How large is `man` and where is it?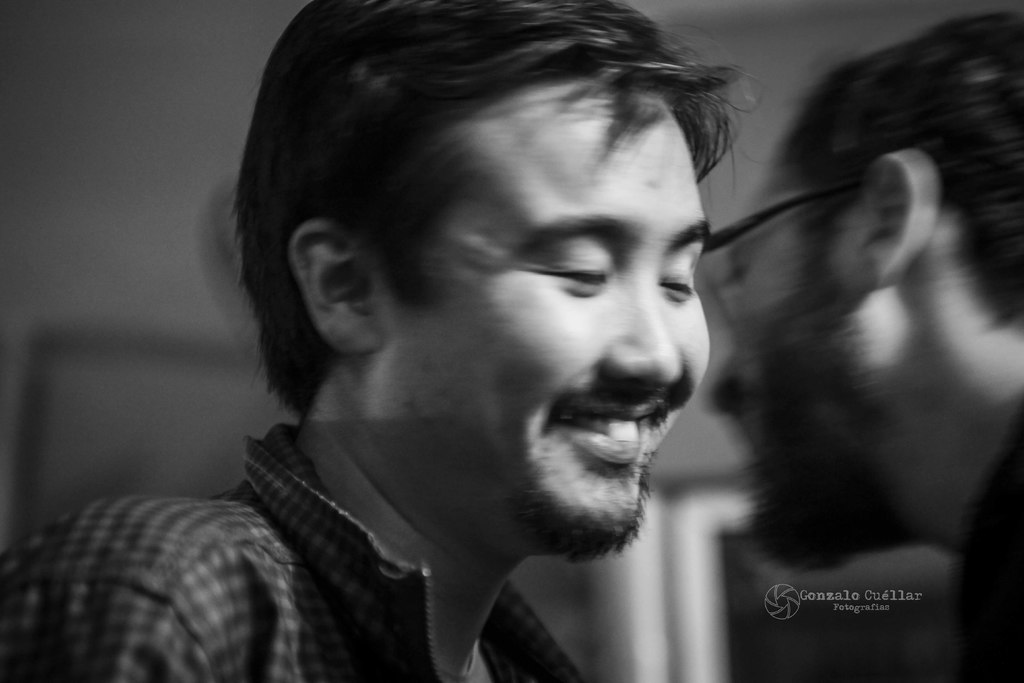
Bounding box: box(701, 13, 1023, 682).
